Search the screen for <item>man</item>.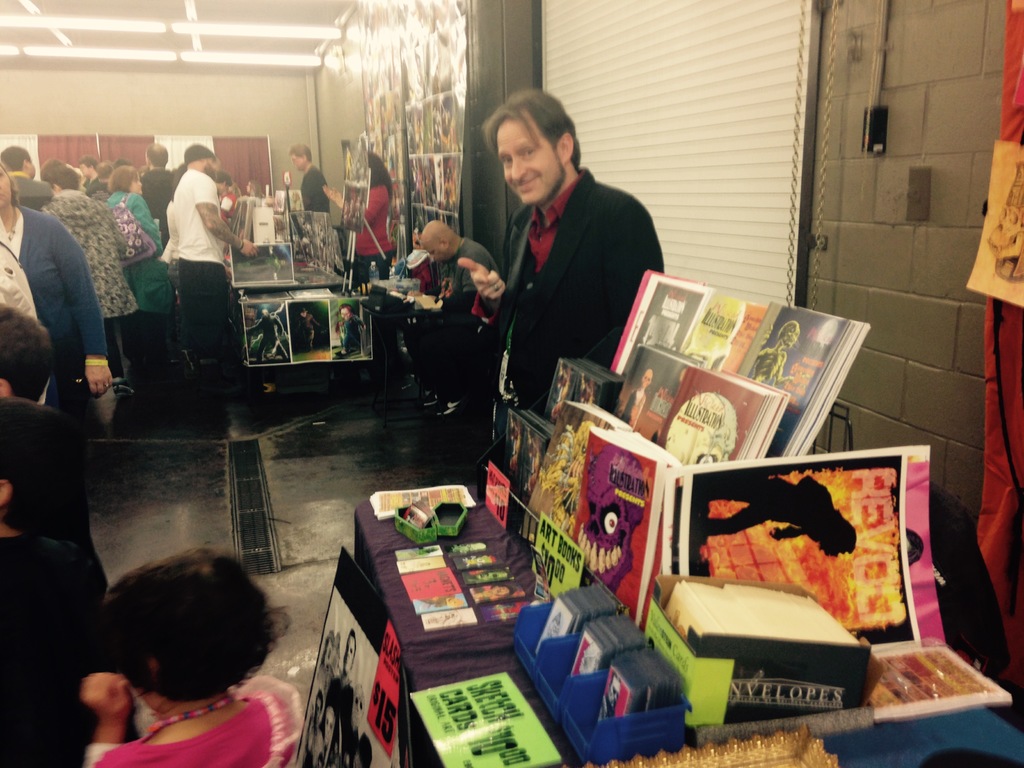
Found at box=[284, 141, 333, 217].
